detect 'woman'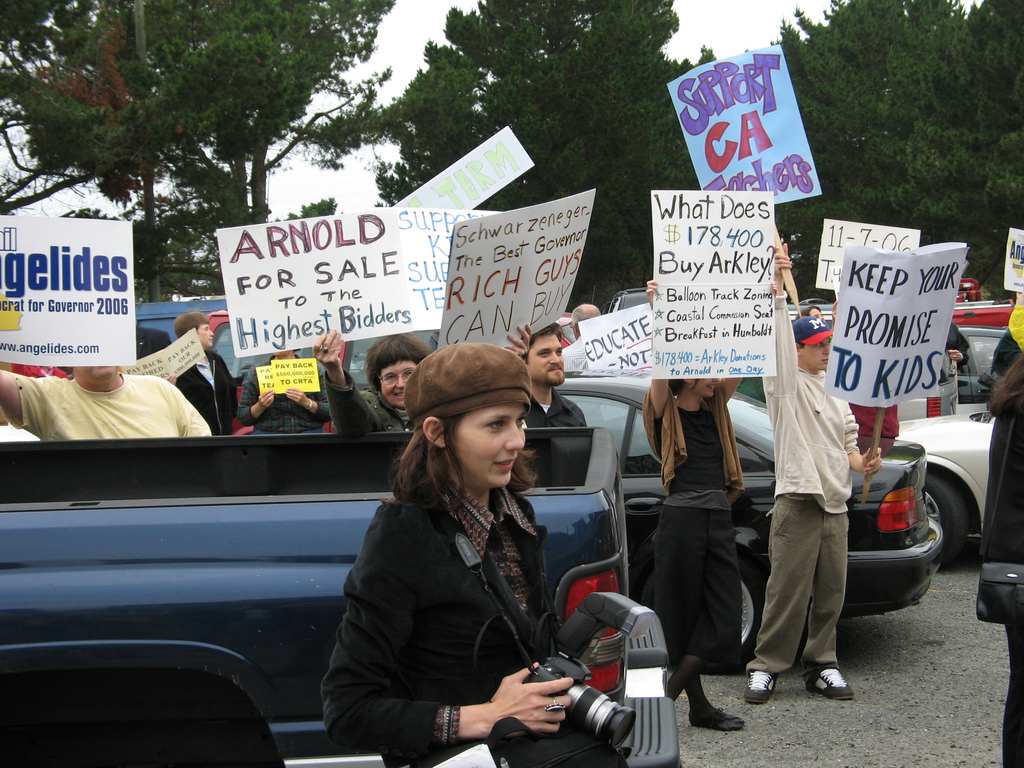
bbox=(234, 346, 332, 438)
